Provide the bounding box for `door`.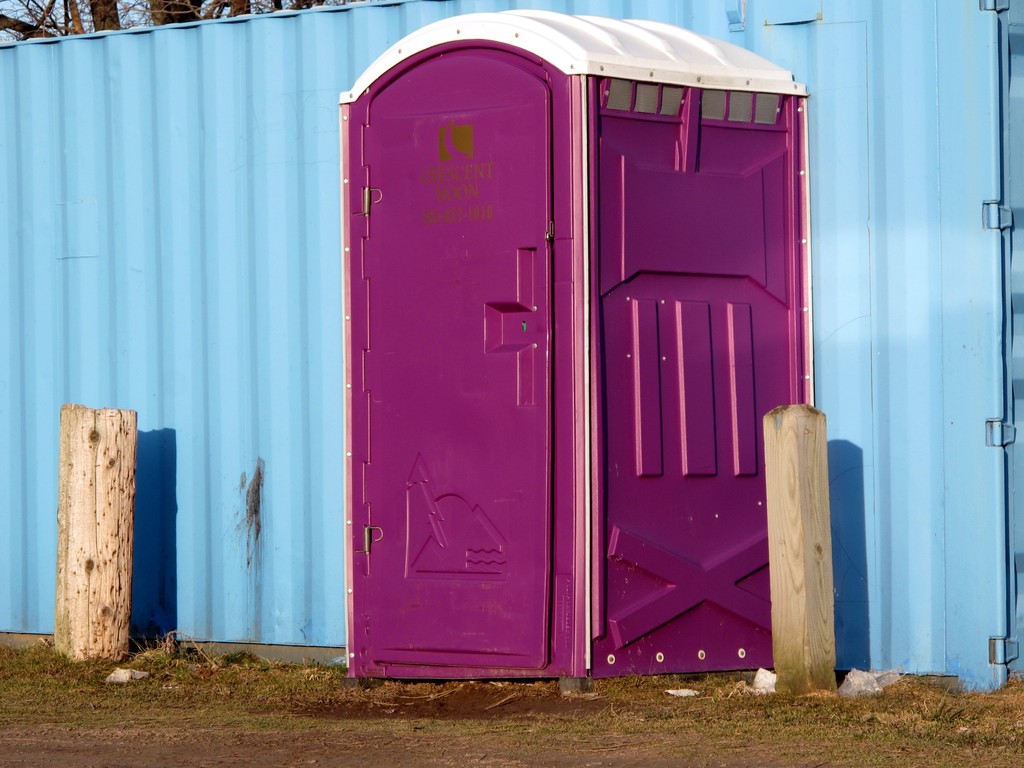
351, 54, 558, 678.
